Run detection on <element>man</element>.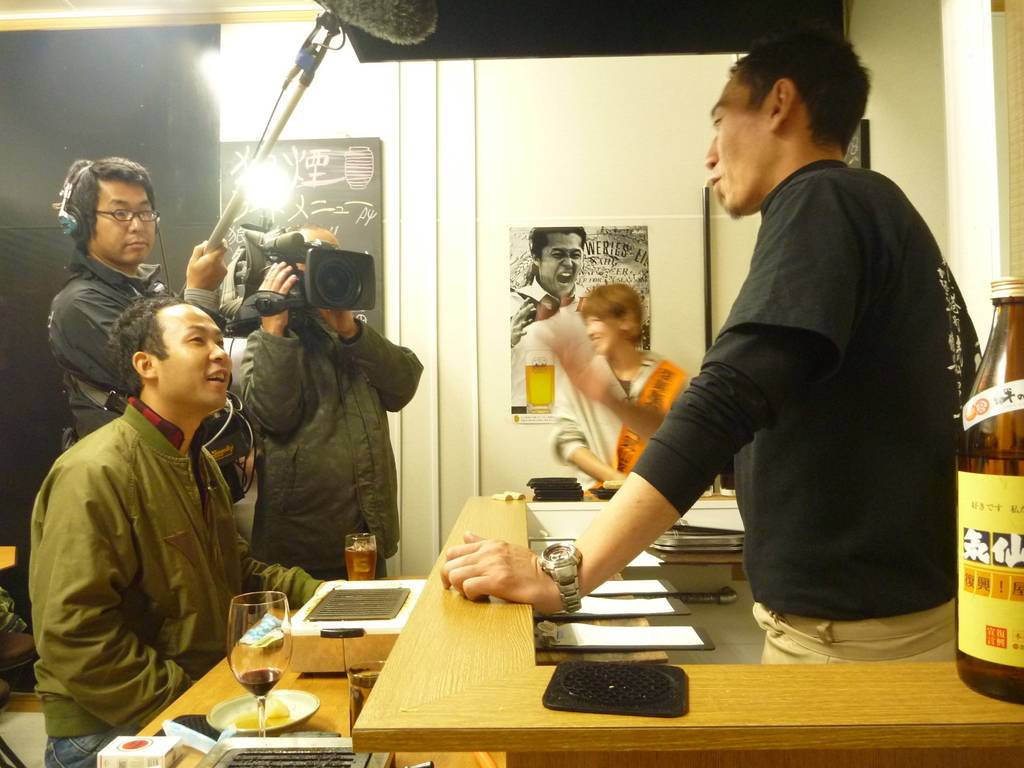
Result: rect(47, 157, 227, 446).
